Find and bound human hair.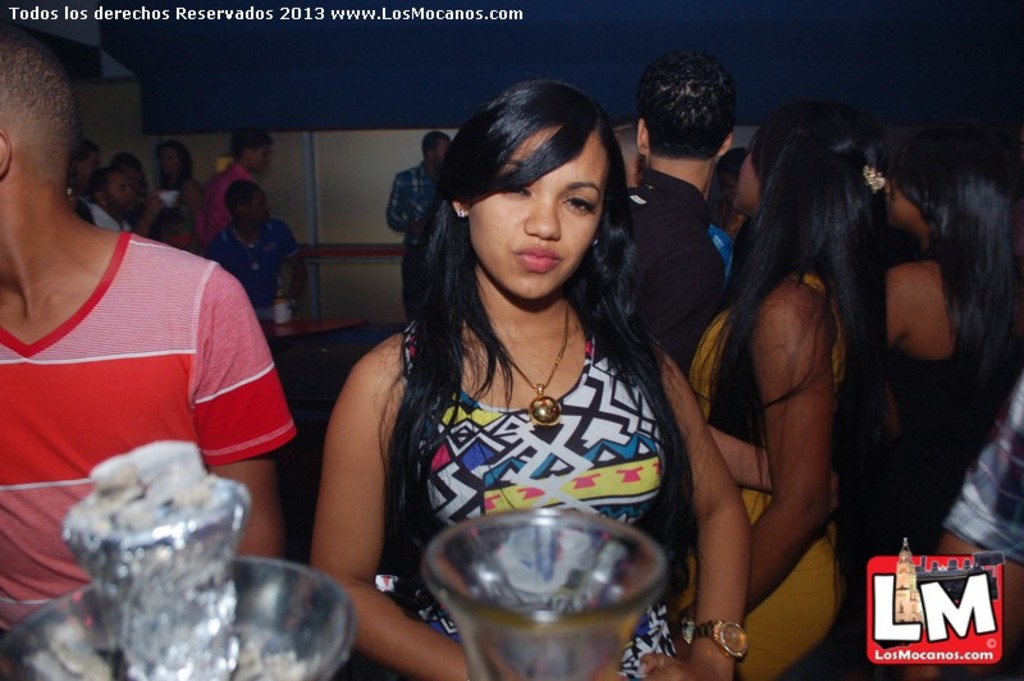
Bound: [910, 119, 1023, 426].
